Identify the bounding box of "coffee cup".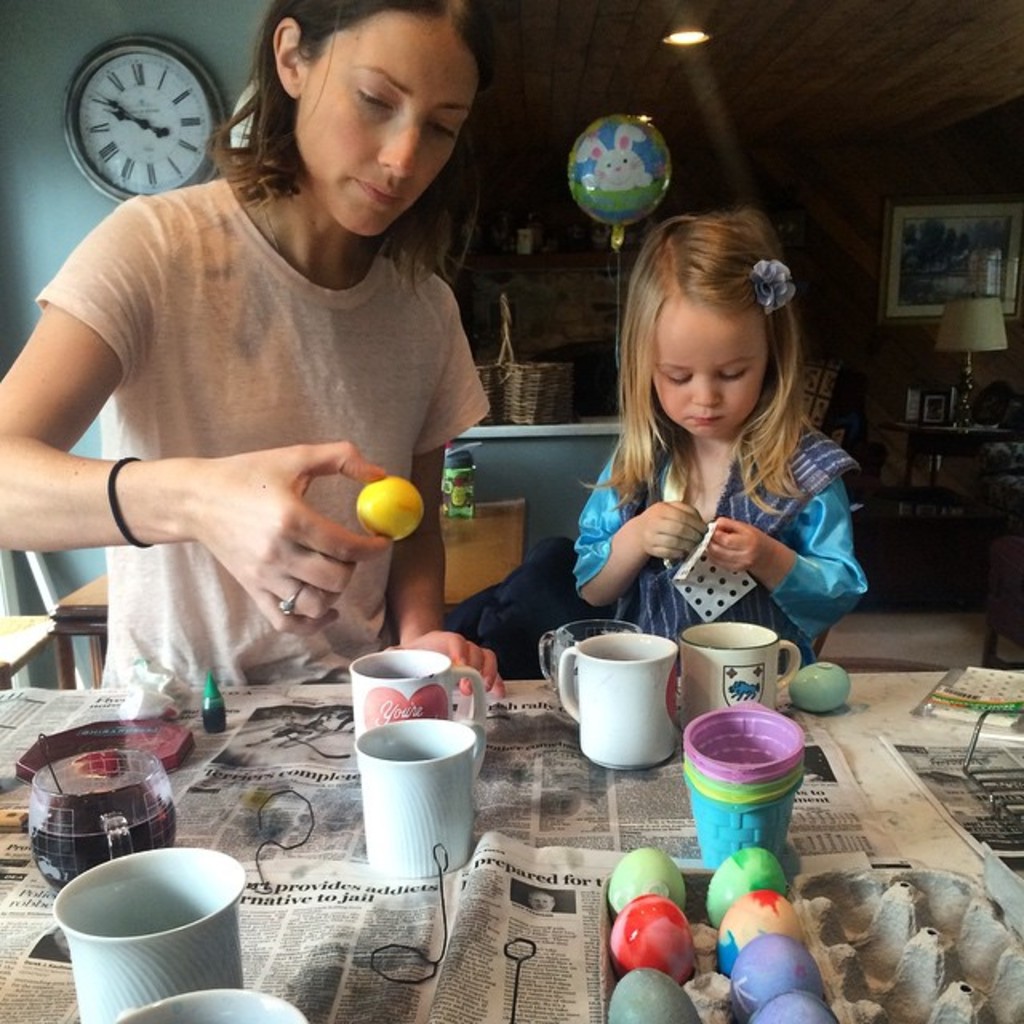
(115, 990, 312, 1022).
